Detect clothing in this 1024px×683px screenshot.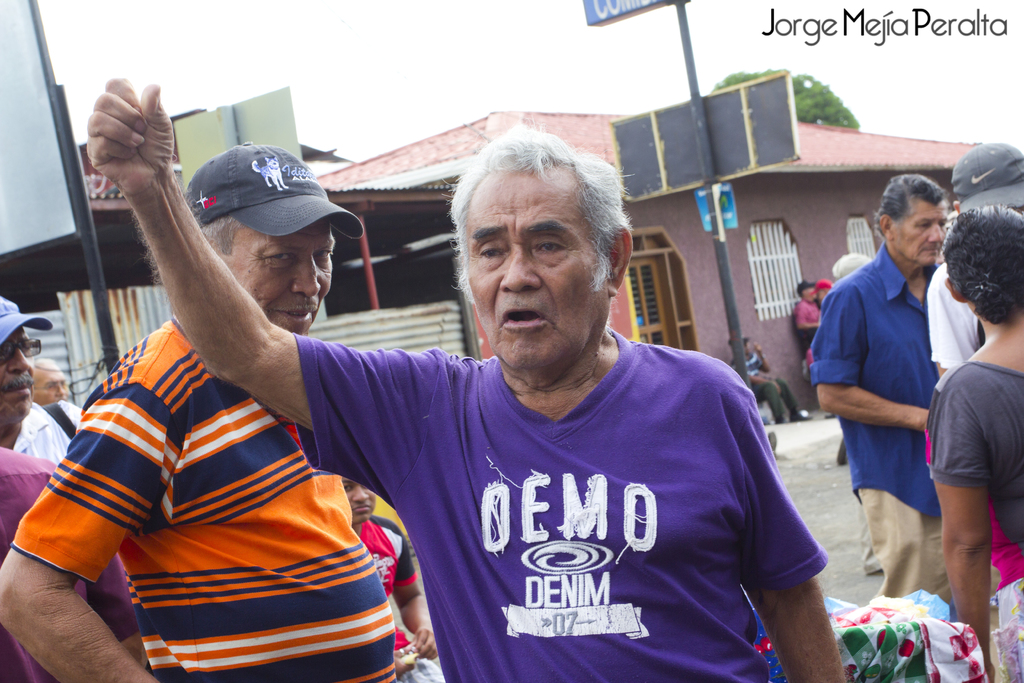
Detection: (732, 353, 800, 420).
